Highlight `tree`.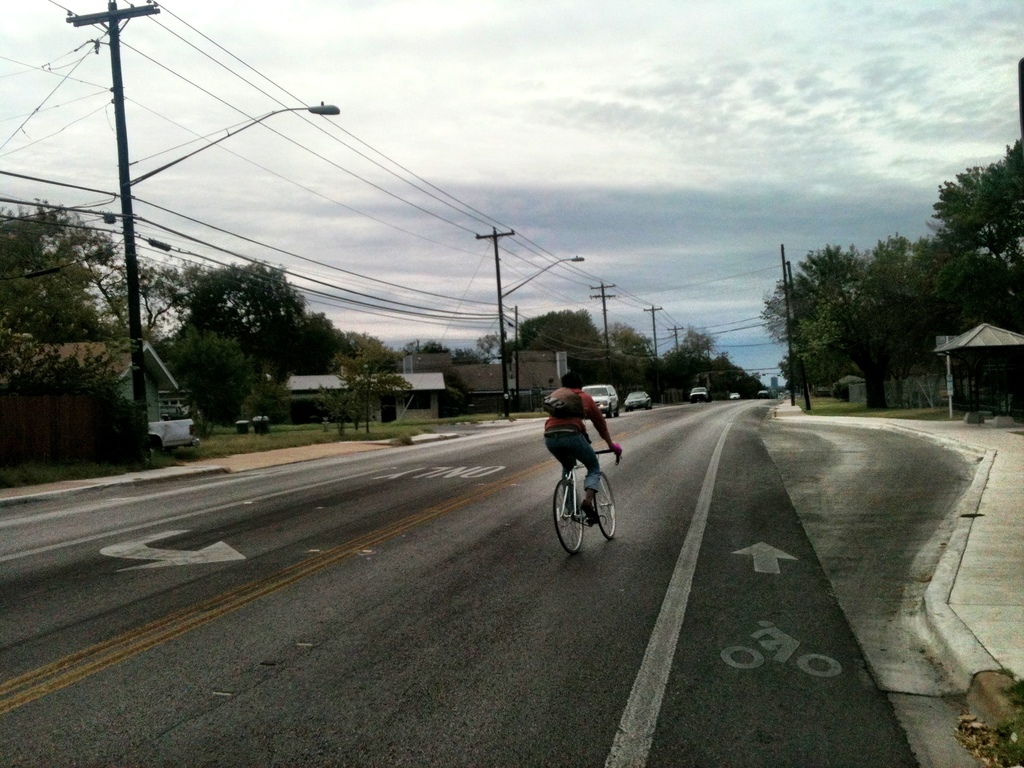
Highlighted region: rect(334, 362, 356, 438).
